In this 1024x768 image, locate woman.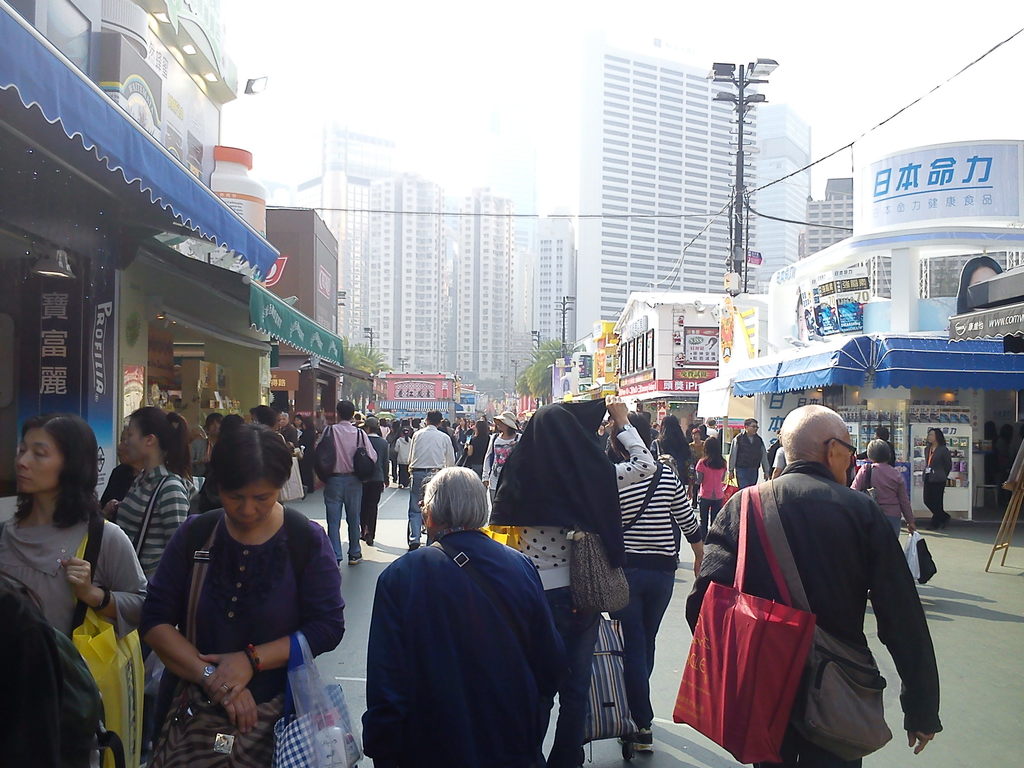
Bounding box: (7, 408, 131, 752).
